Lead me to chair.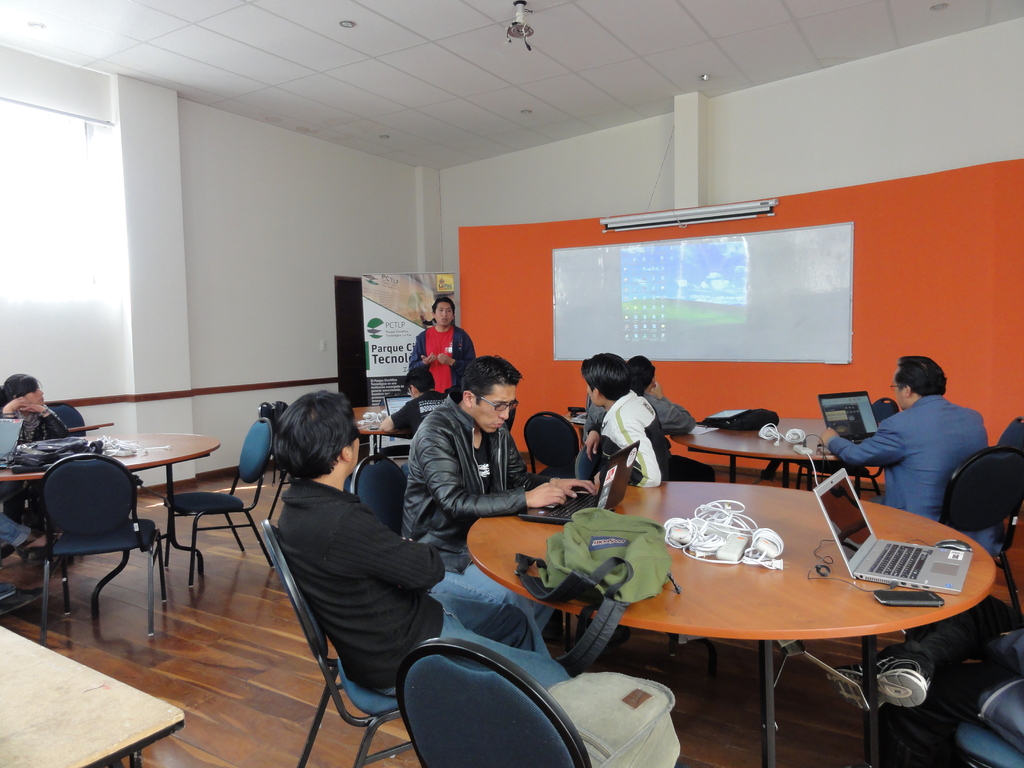
Lead to 520/408/582/481.
